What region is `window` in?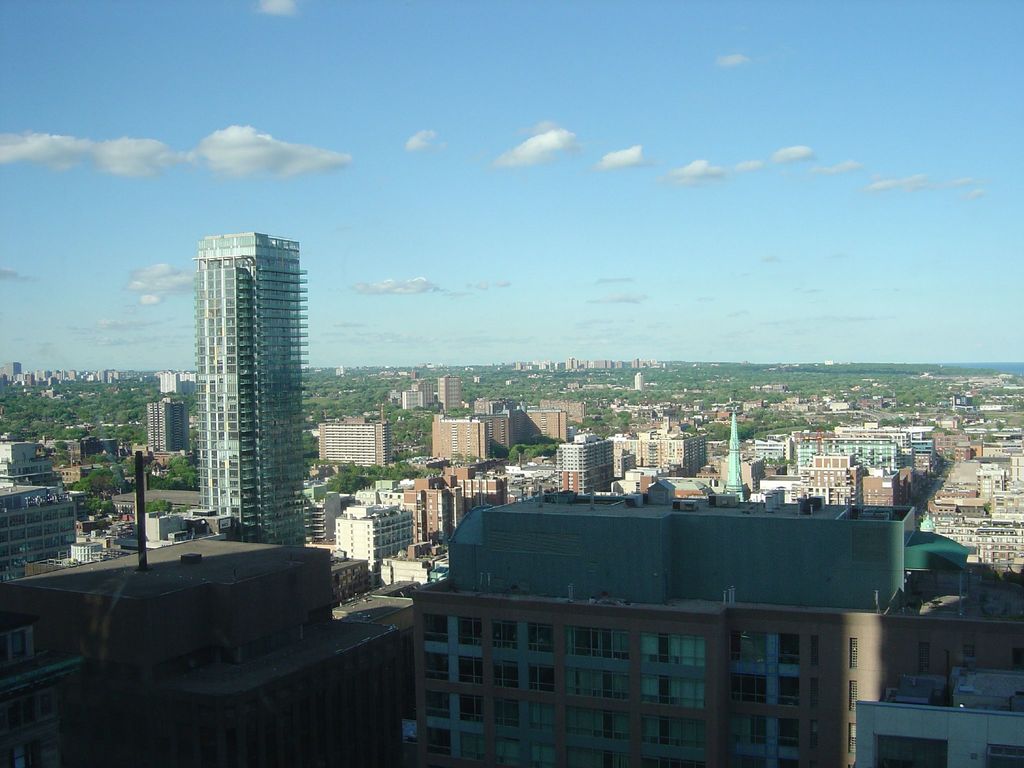
bbox(459, 657, 483, 685).
